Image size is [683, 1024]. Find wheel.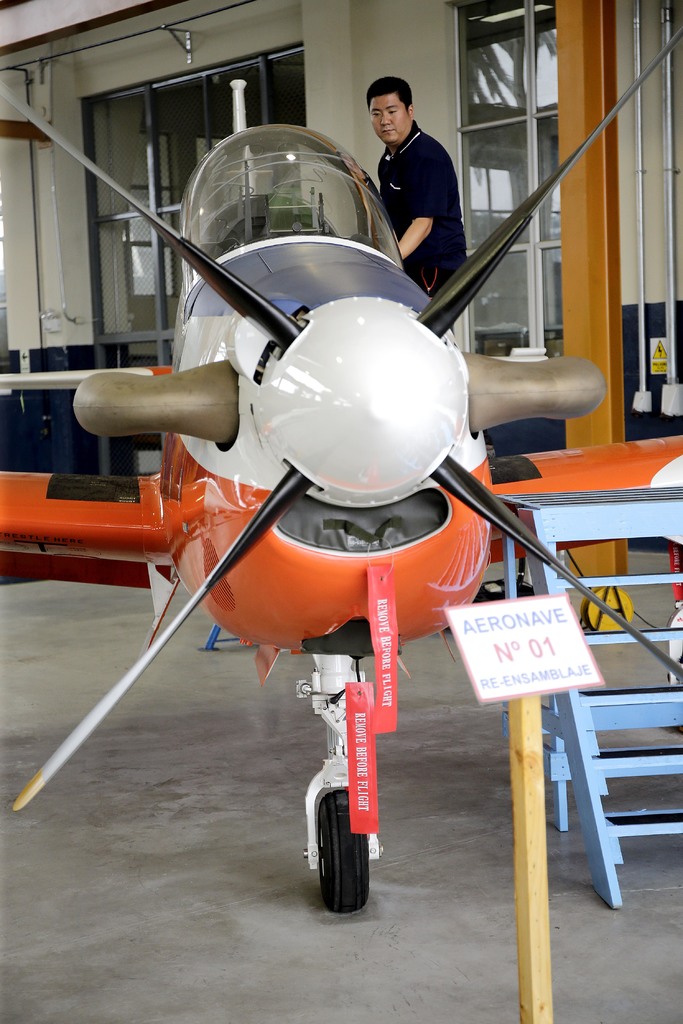
l=311, t=794, r=375, b=910.
